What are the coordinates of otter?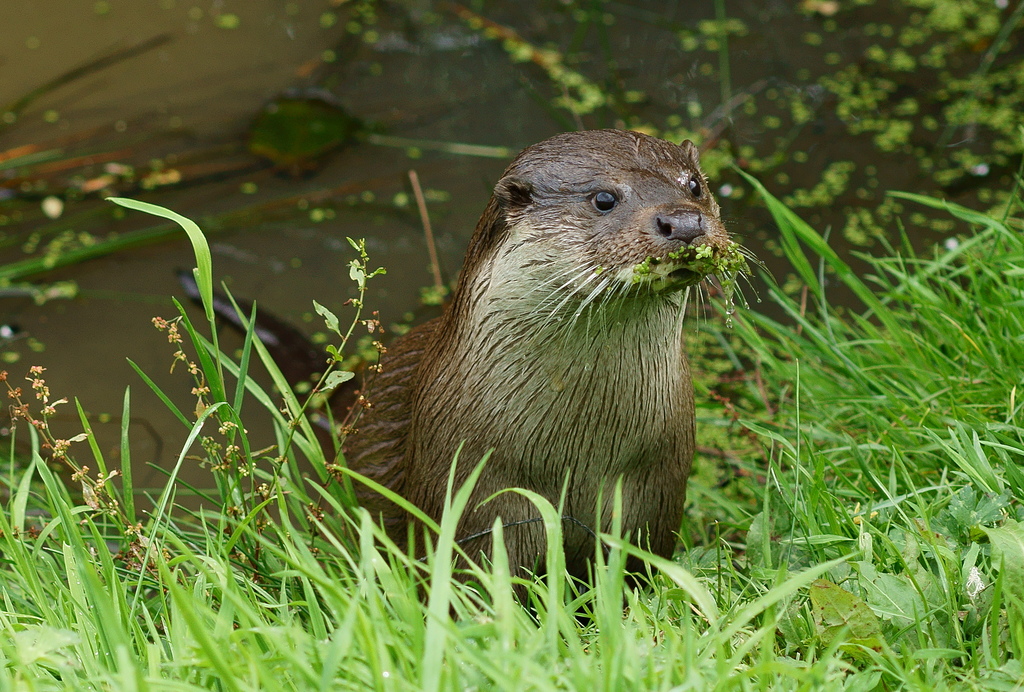
x1=177 y1=129 x2=776 y2=627.
